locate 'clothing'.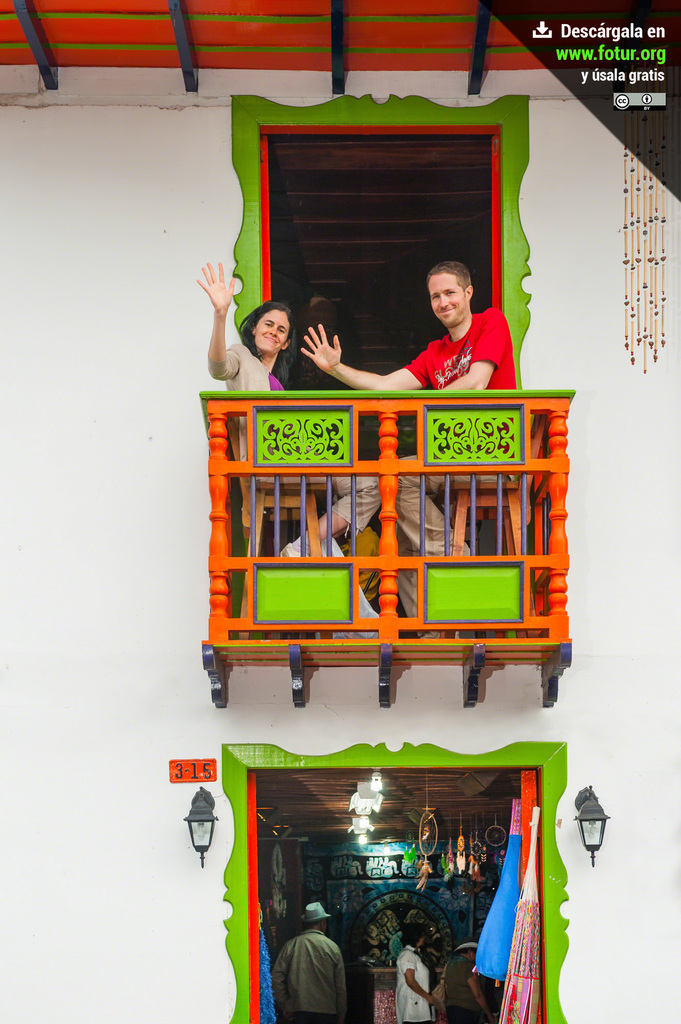
Bounding box: [224, 332, 389, 524].
